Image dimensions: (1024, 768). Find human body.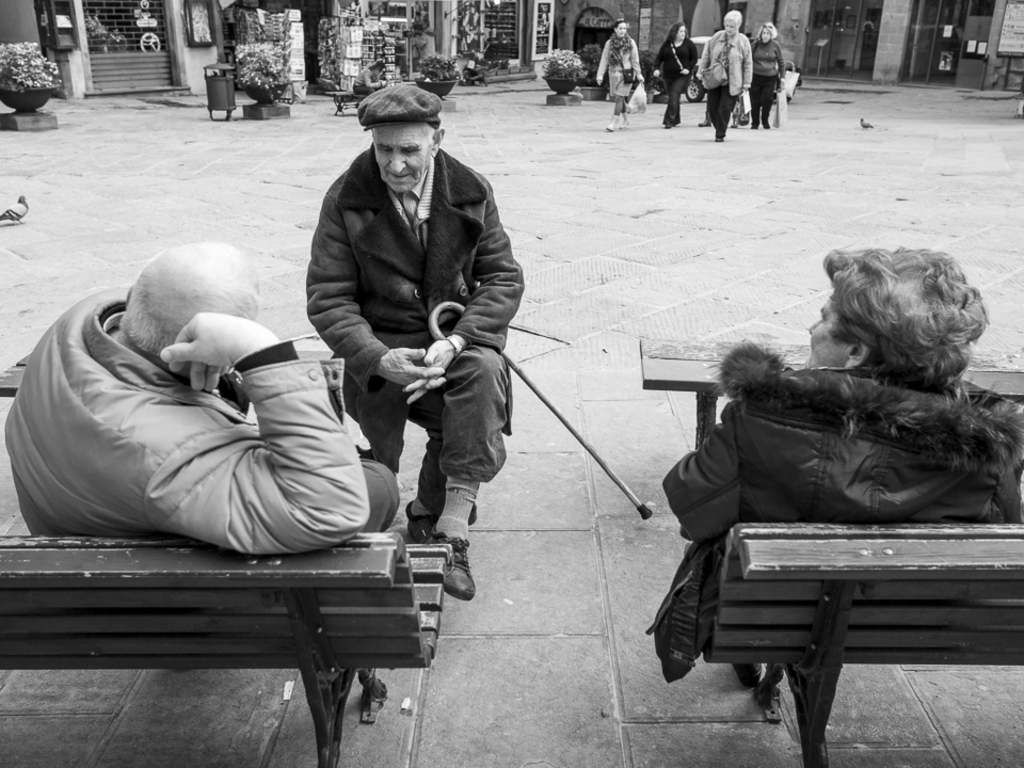
pyautogui.locateOnScreen(307, 85, 527, 601).
